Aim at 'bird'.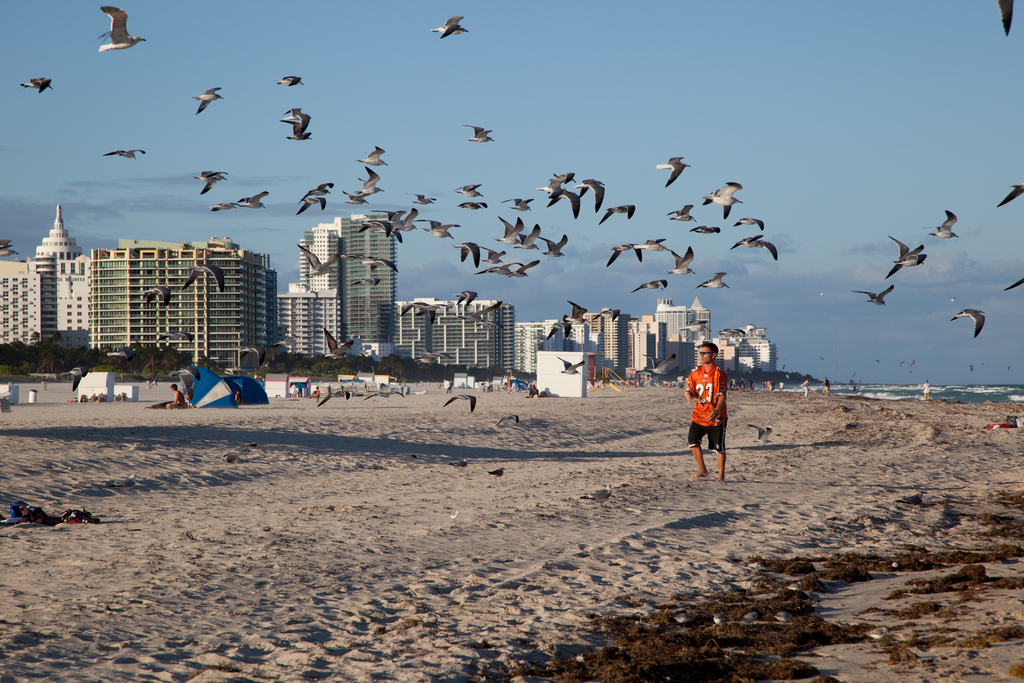
Aimed at bbox=[633, 238, 669, 256].
